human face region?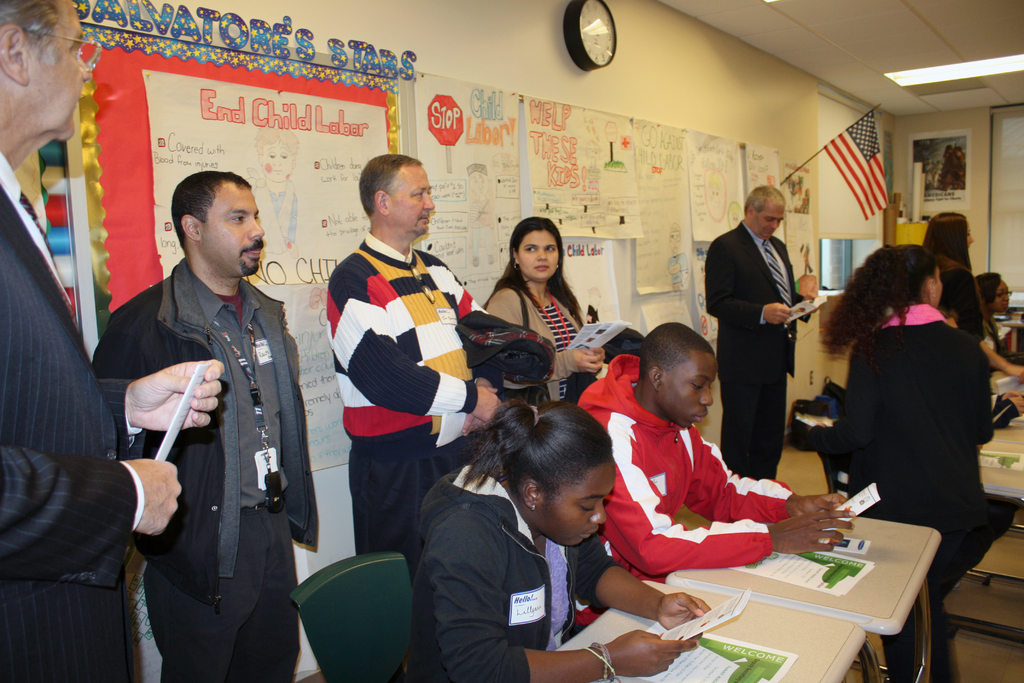
locate(751, 201, 787, 241)
